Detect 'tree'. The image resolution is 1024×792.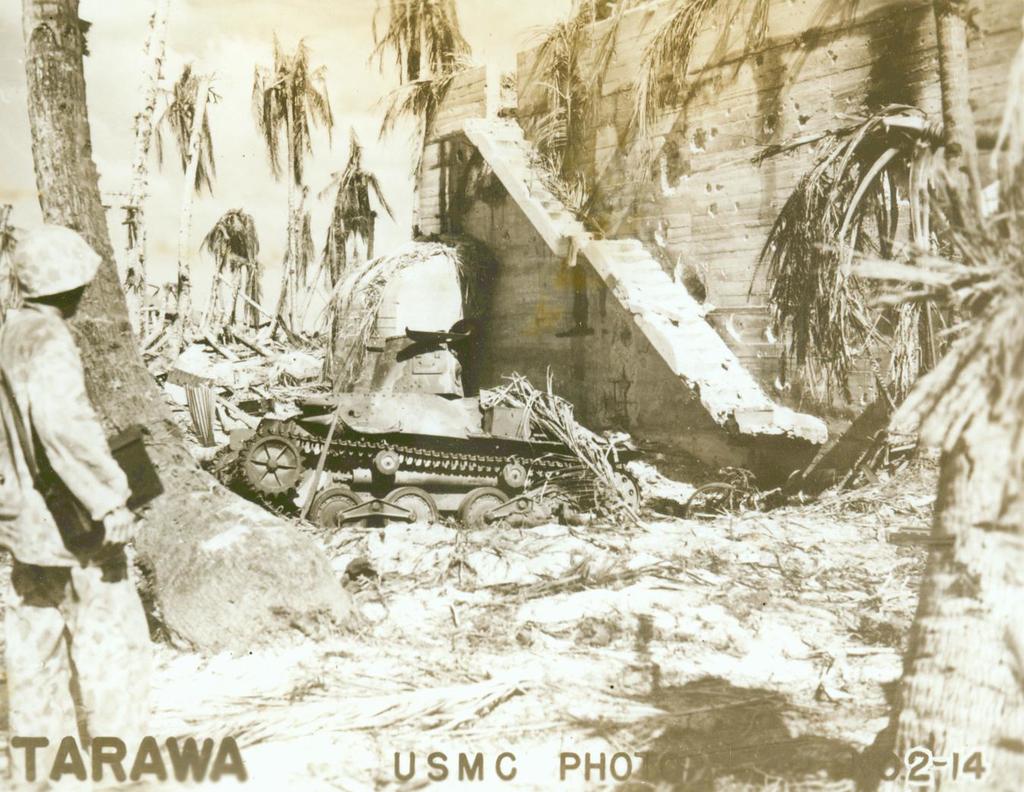
pyautogui.locateOnScreen(21, 0, 357, 649).
